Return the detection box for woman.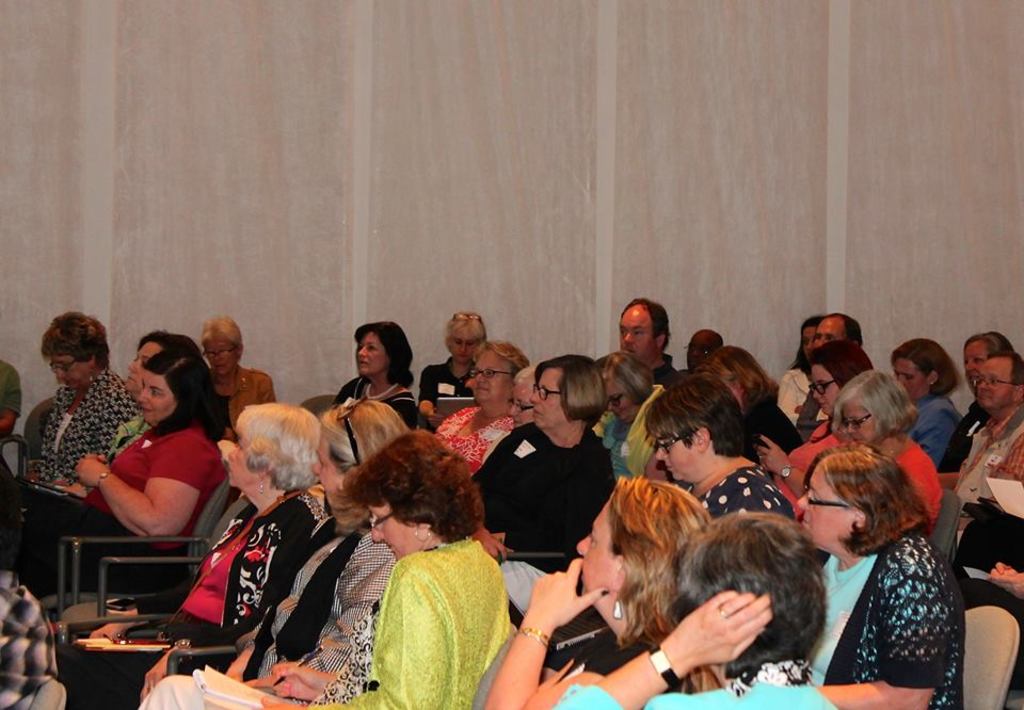
6/312/128/581.
